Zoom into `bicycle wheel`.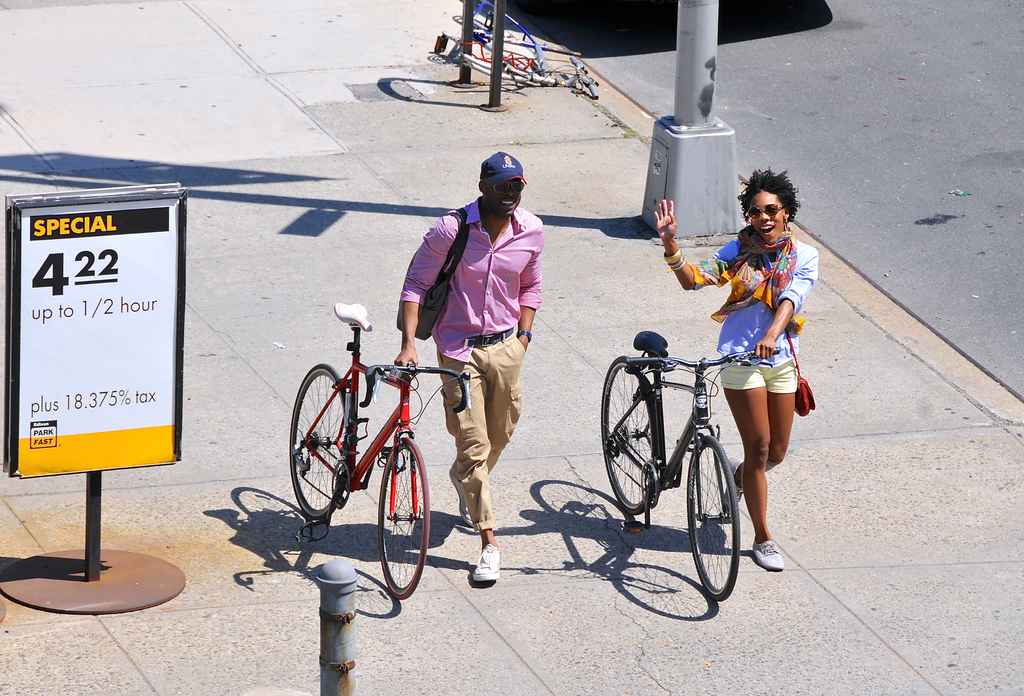
Zoom target: 292/390/346/533.
